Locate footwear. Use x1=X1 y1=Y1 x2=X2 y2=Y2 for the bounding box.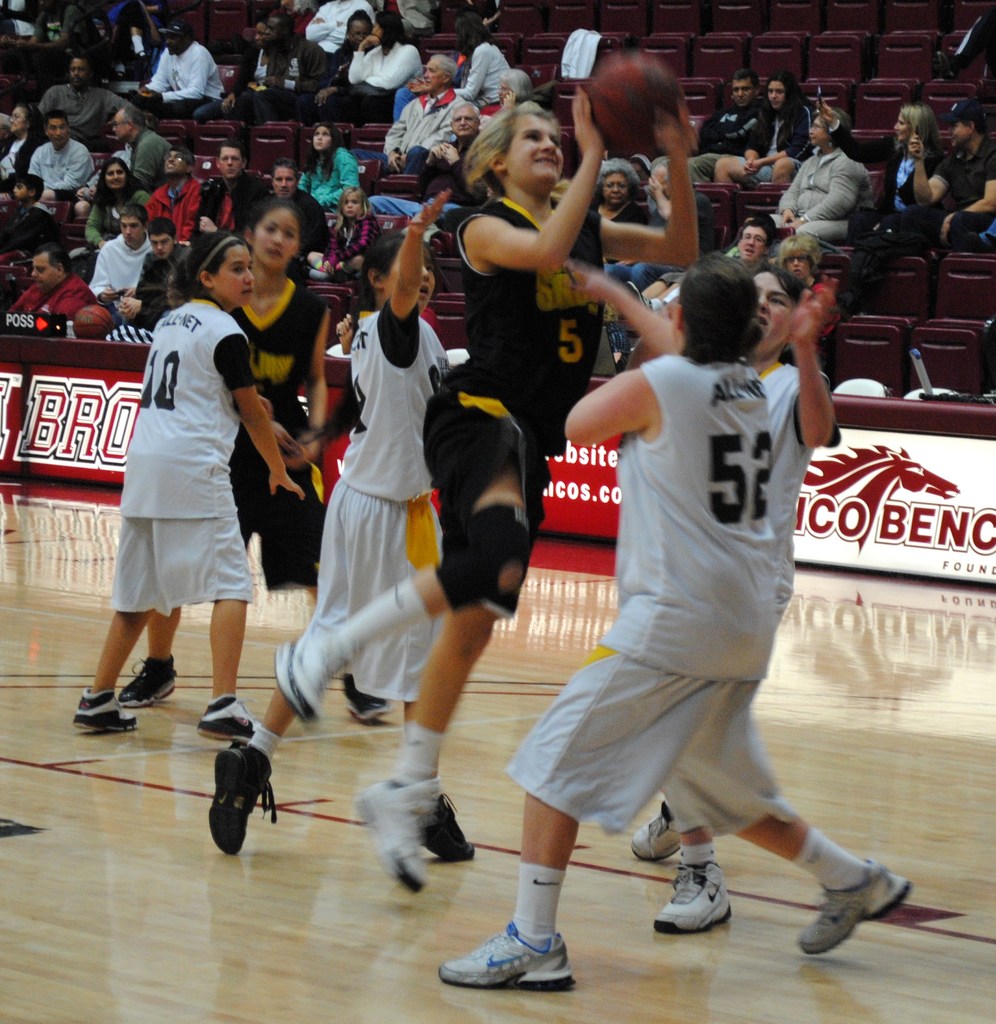
x1=204 y1=743 x2=275 y2=860.
